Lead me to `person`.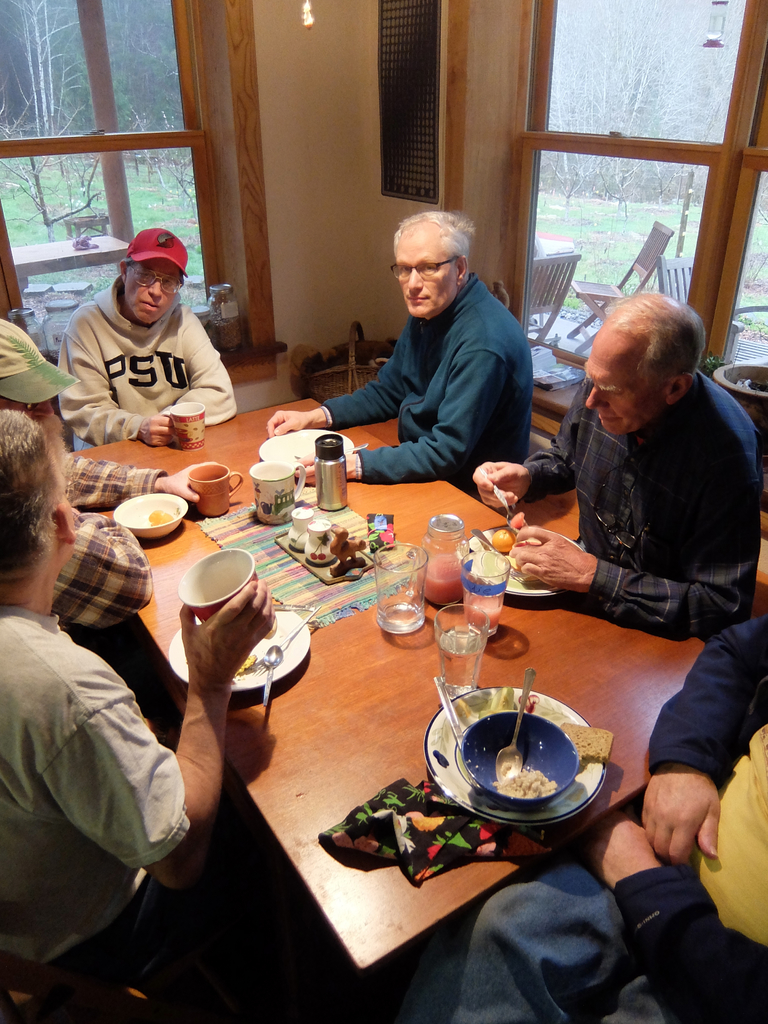
Lead to bbox=[479, 311, 767, 622].
